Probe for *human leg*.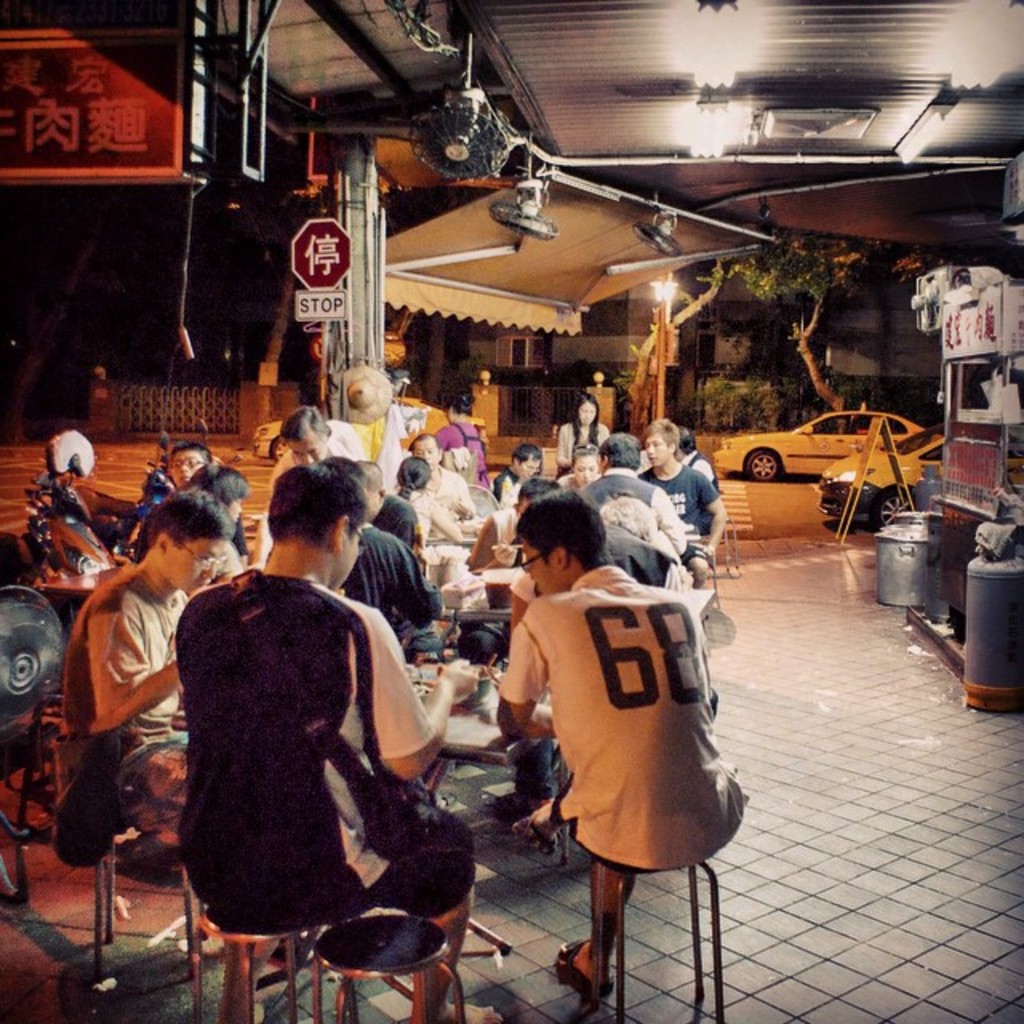
Probe result: [left=109, top=733, right=187, bottom=827].
